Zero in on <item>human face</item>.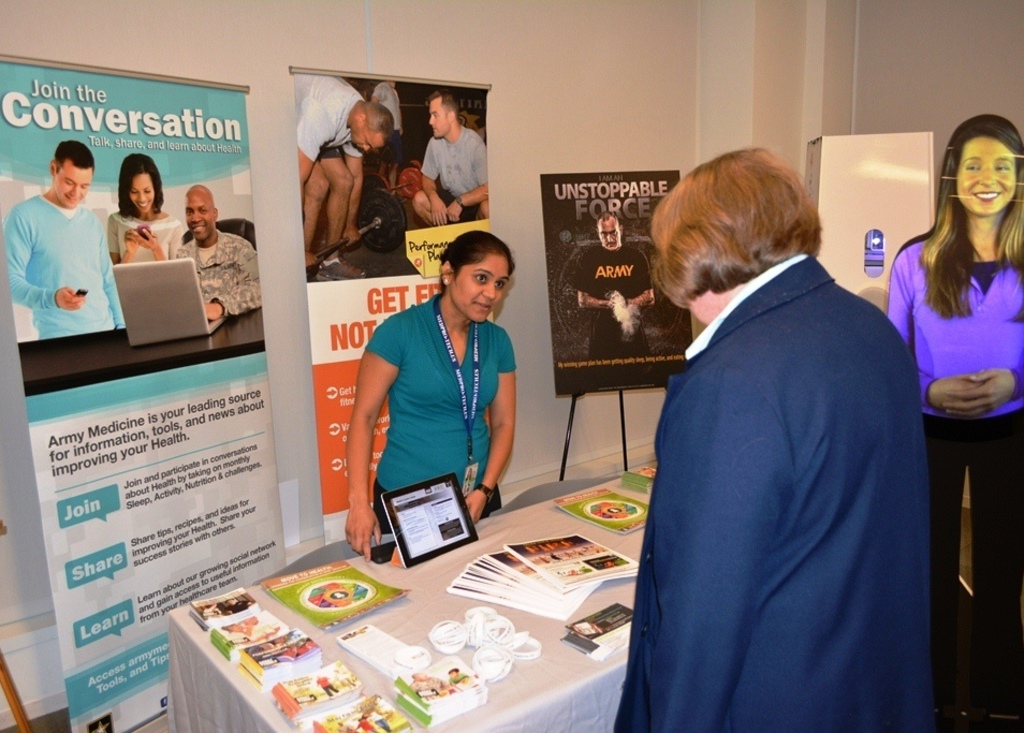
Zeroed in: pyautogui.locateOnScreen(599, 217, 618, 250).
